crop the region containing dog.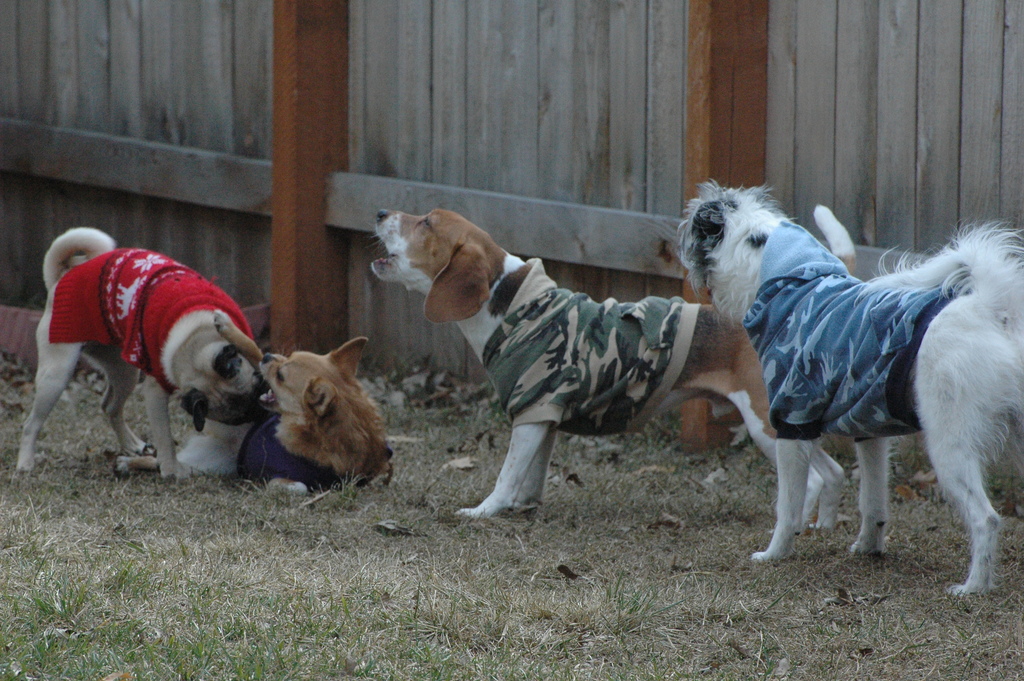
Crop region: {"left": 676, "top": 177, "right": 1023, "bottom": 596}.
